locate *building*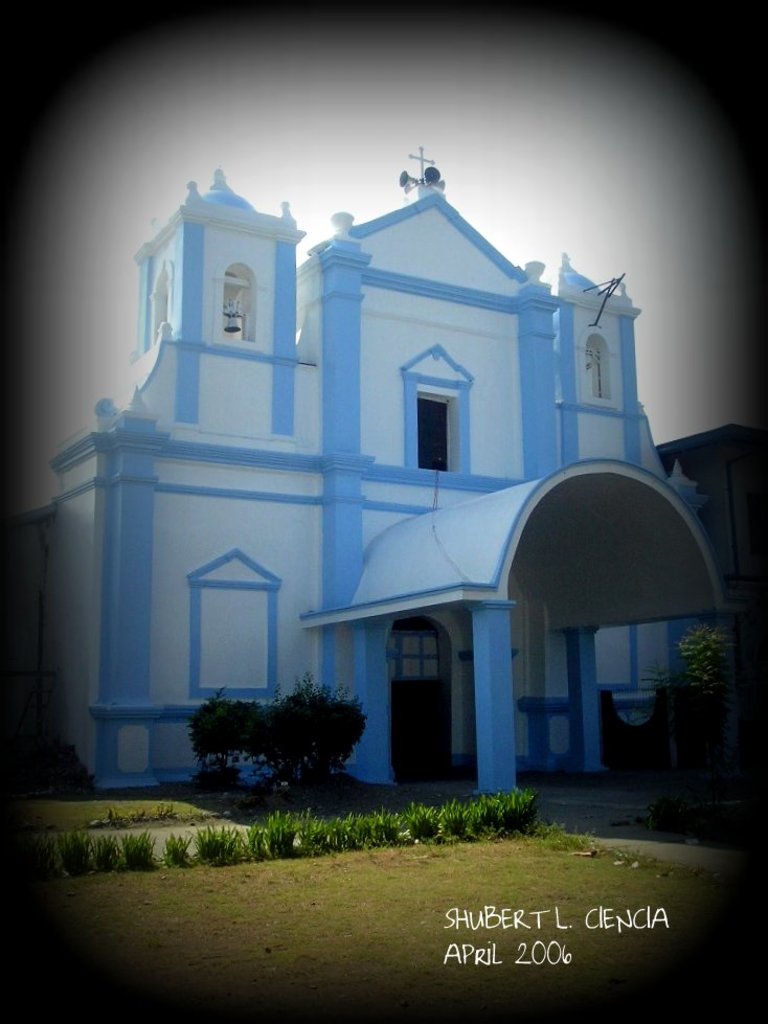
(2, 146, 767, 807)
